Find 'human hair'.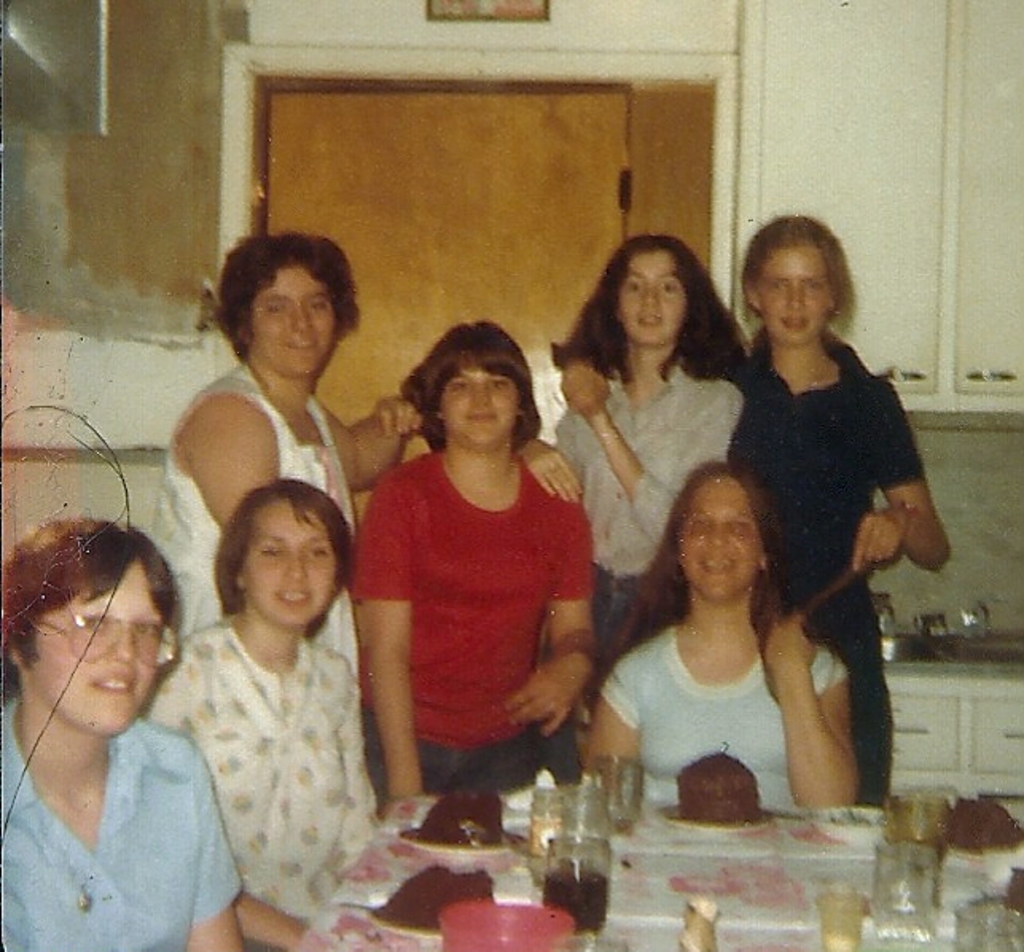
[0, 513, 178, 667].
